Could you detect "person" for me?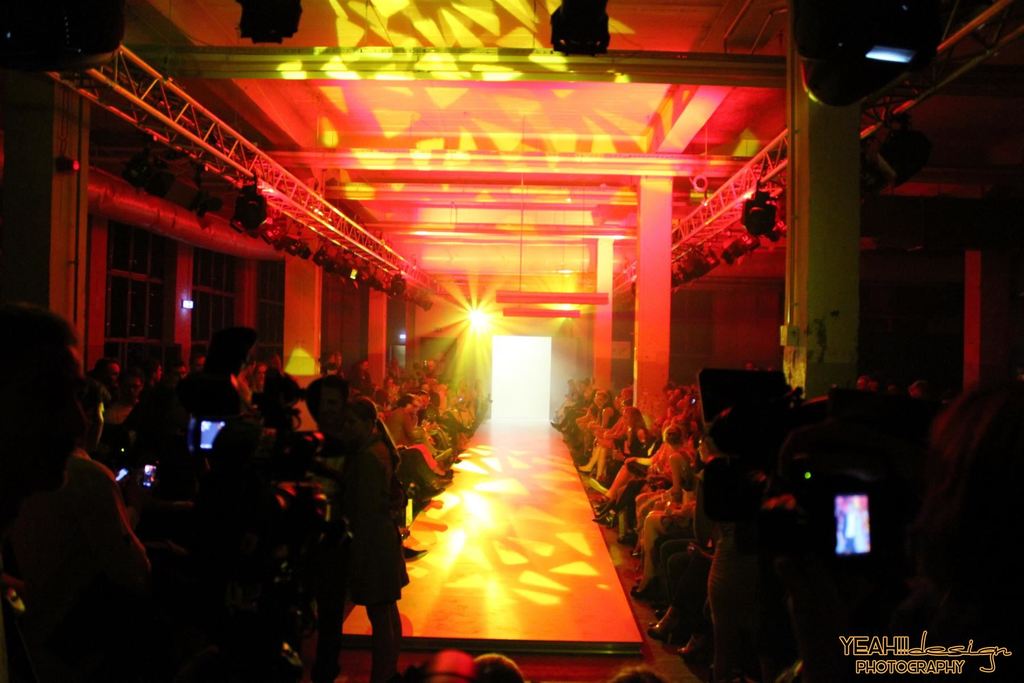
Detection result: bbox(592, 418, 671, 524).
